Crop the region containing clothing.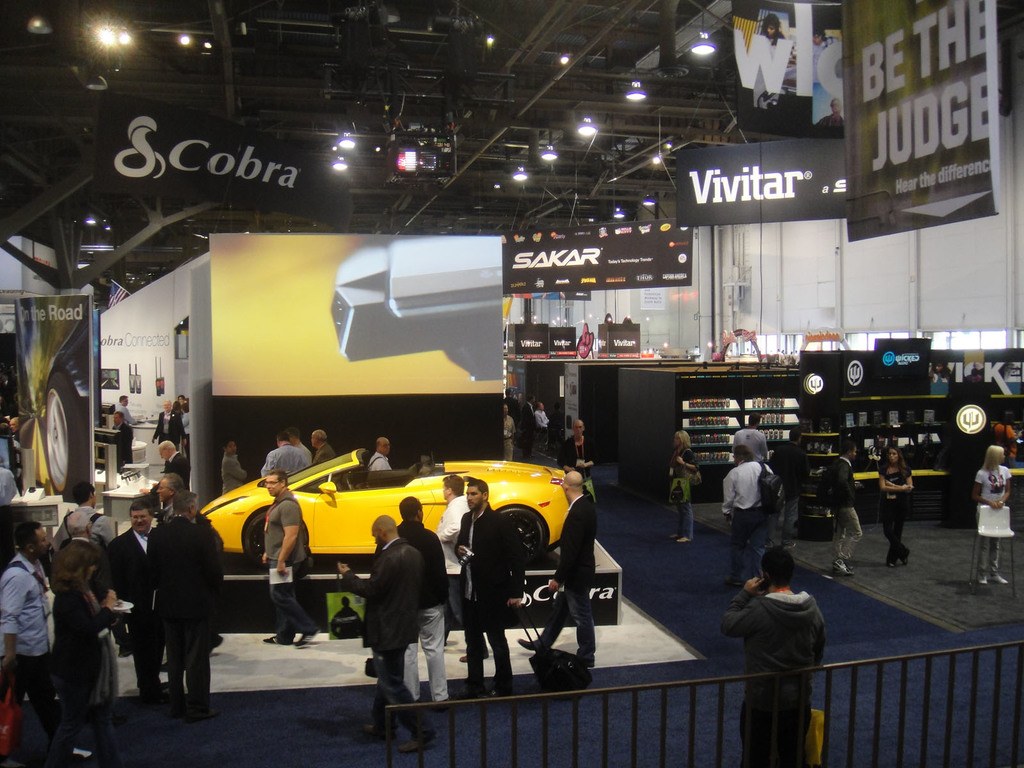
Crop region: region(1, 556, 60, 731).
